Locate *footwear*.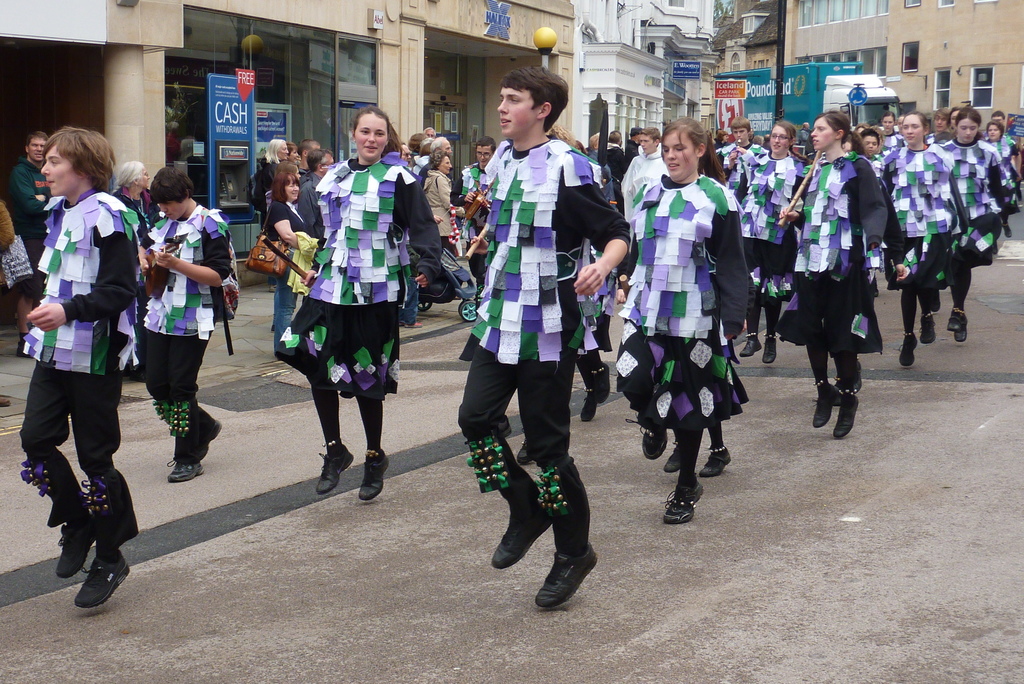
Bounding box: [953,326,966,341].
